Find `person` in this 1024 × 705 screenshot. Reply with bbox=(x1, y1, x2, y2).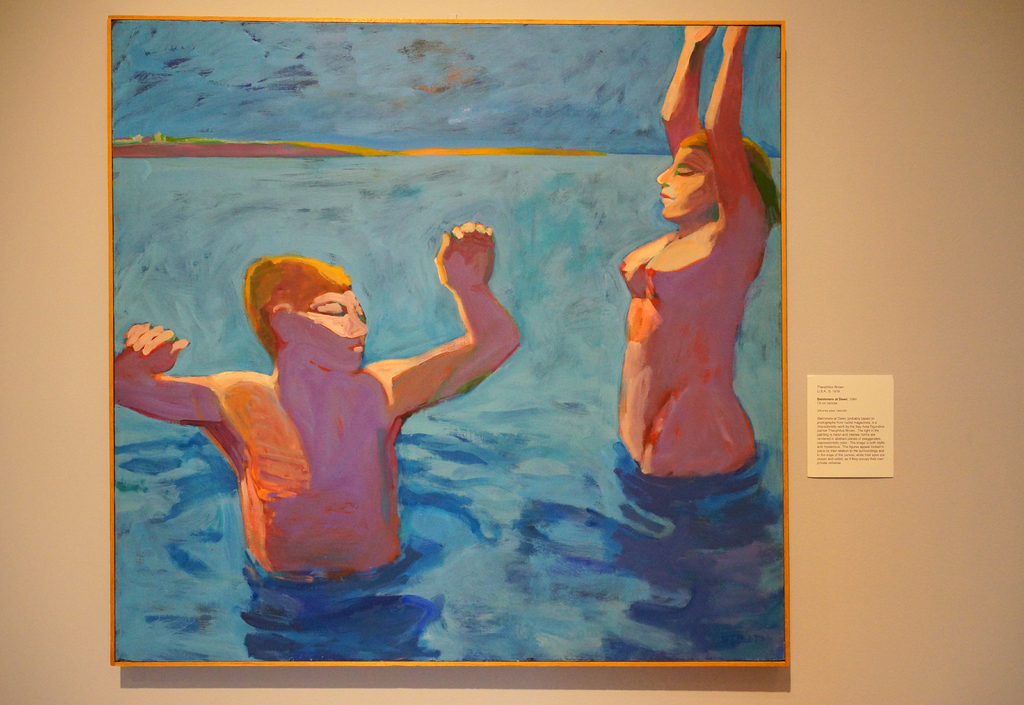
bbox=(111, 215, 524, 573).
